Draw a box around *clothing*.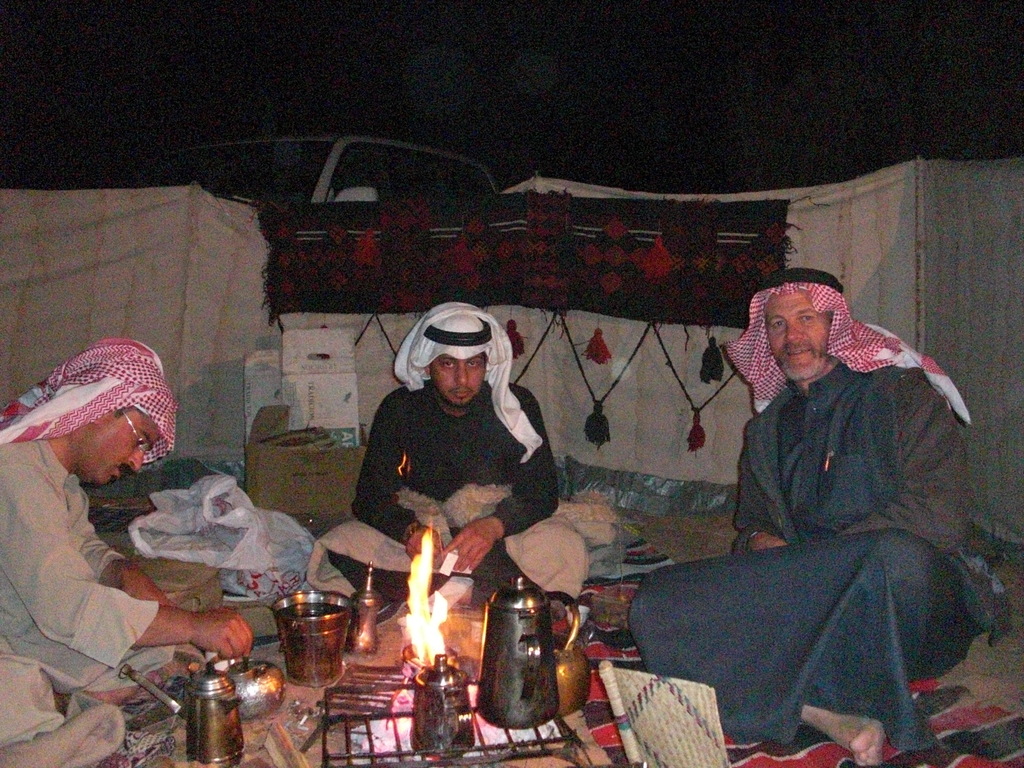
bbox=(348, 374, 585, 606).
